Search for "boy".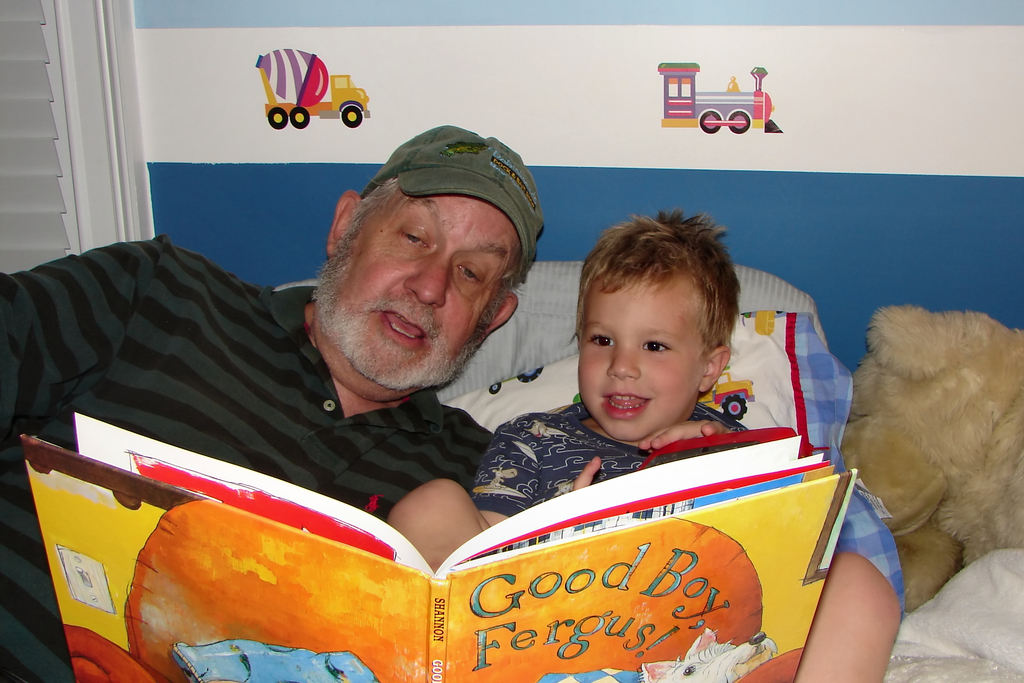
Found at l=390, t=213, r=894, b=682.
